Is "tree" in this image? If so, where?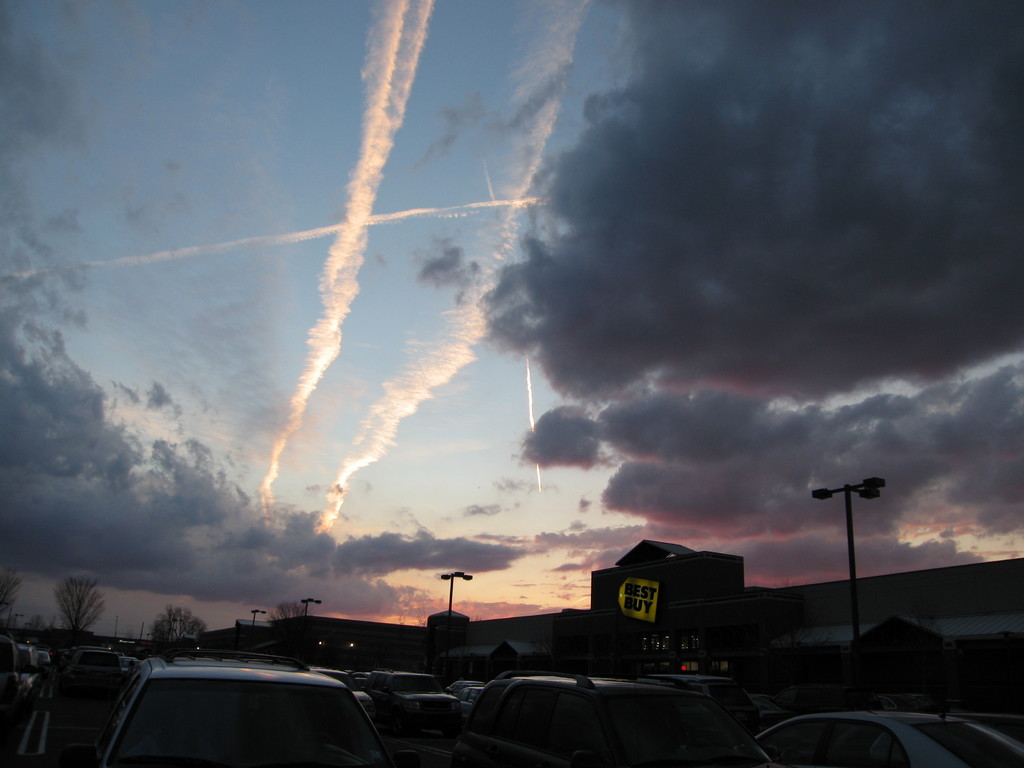
Yes, at region(146, 610, 209, 662).
